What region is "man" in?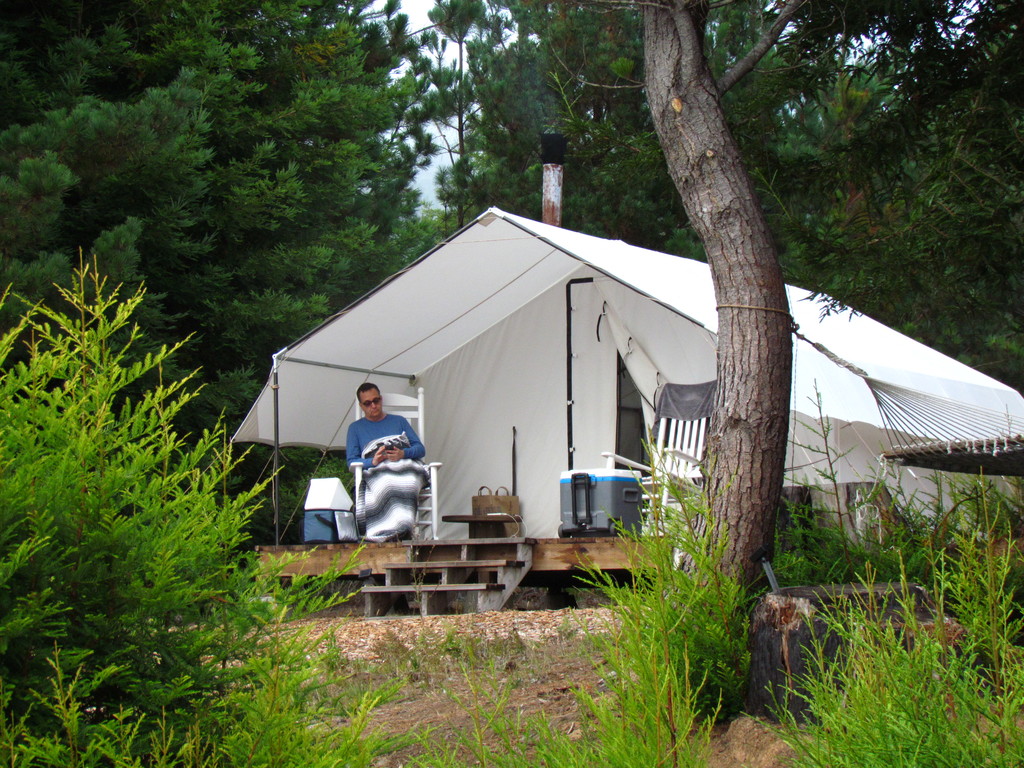
Rect(346, 382, 432, 540).
